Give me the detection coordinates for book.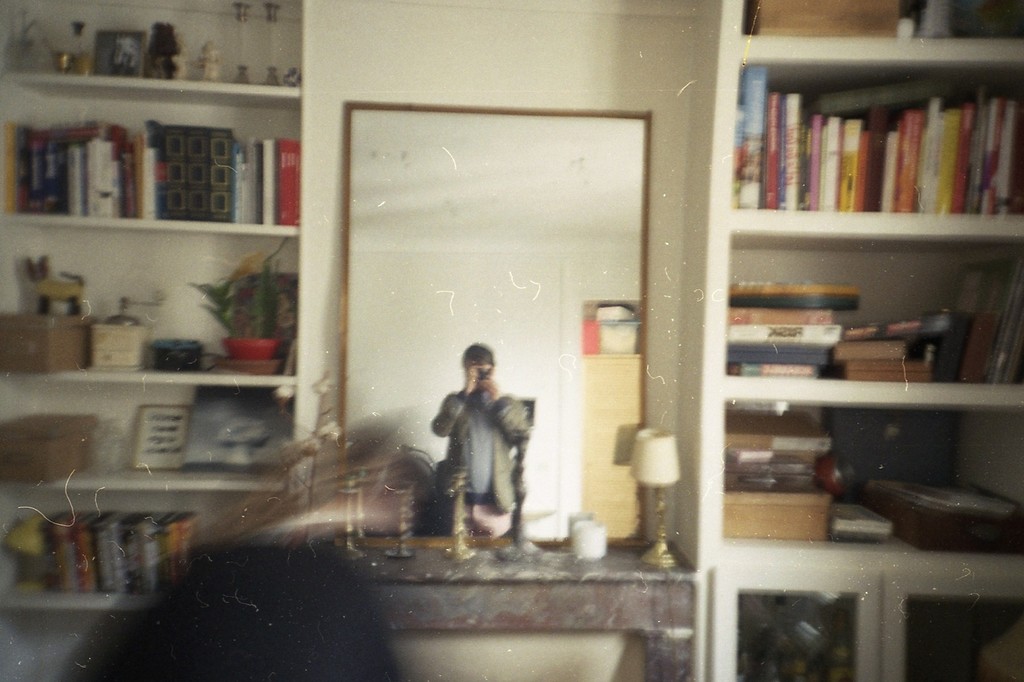
left=840, top=114, right=860, bottom=209.
